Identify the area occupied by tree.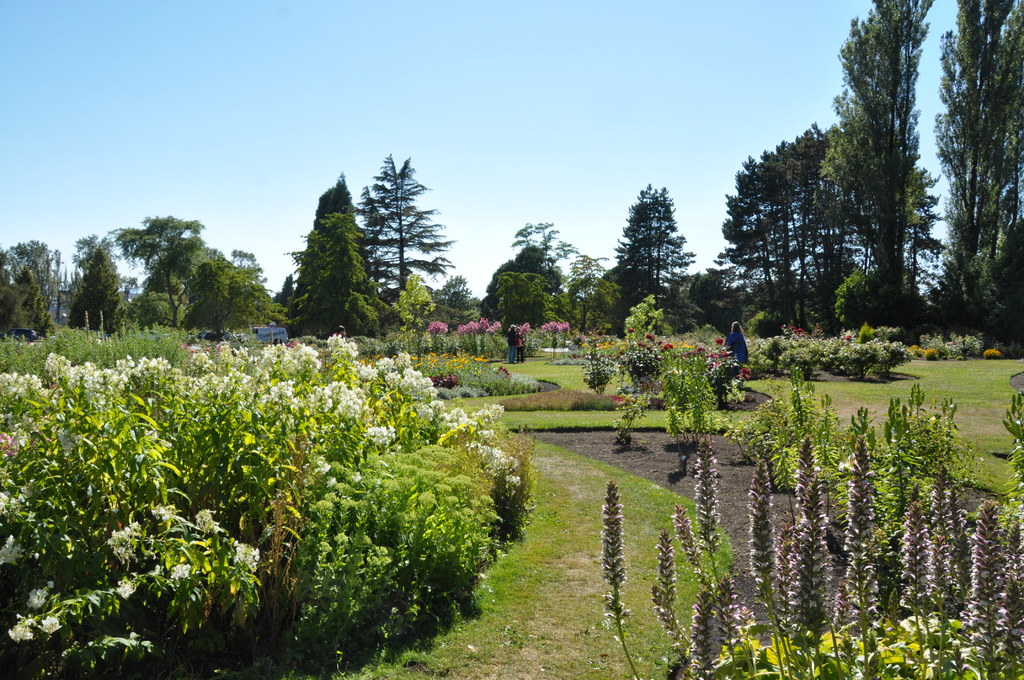
Area: {"x1": 489, "y1": 215, "x2": 625, "y2": 340}.
